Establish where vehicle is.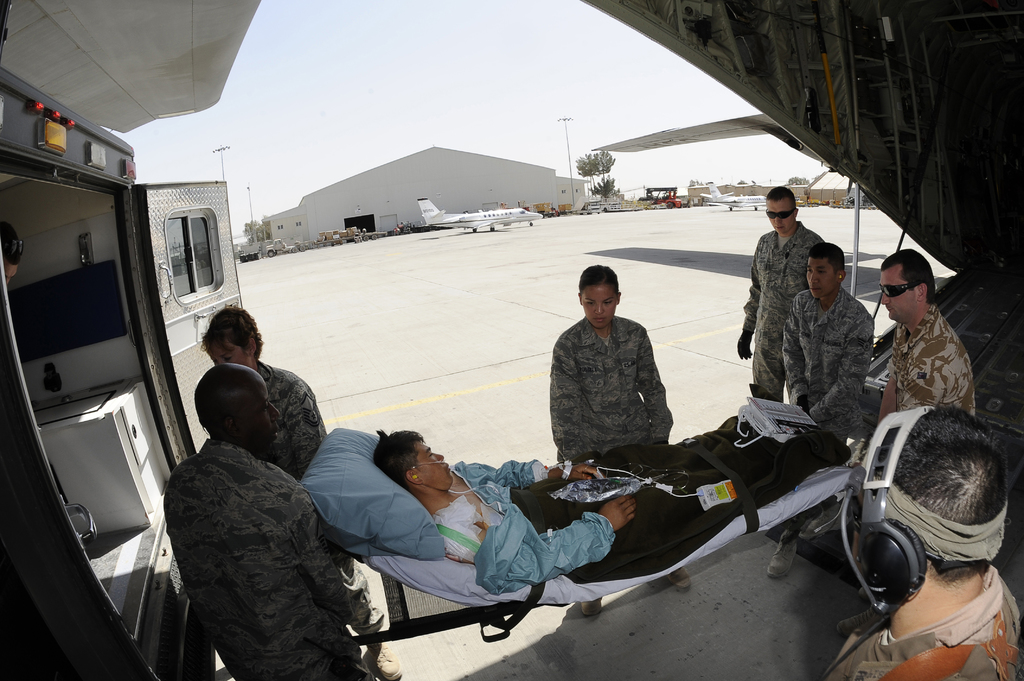
Established at pyautogui.locateOnScreen(416, 199, 543, 233).
